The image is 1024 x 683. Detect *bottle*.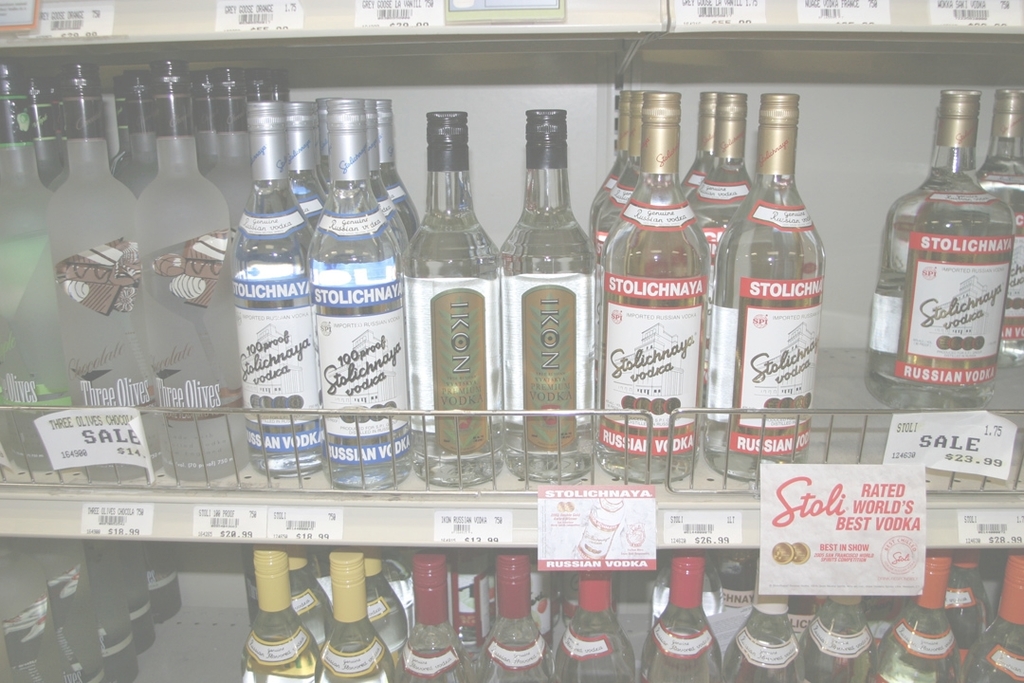
Detection: [594,92,709,464].
